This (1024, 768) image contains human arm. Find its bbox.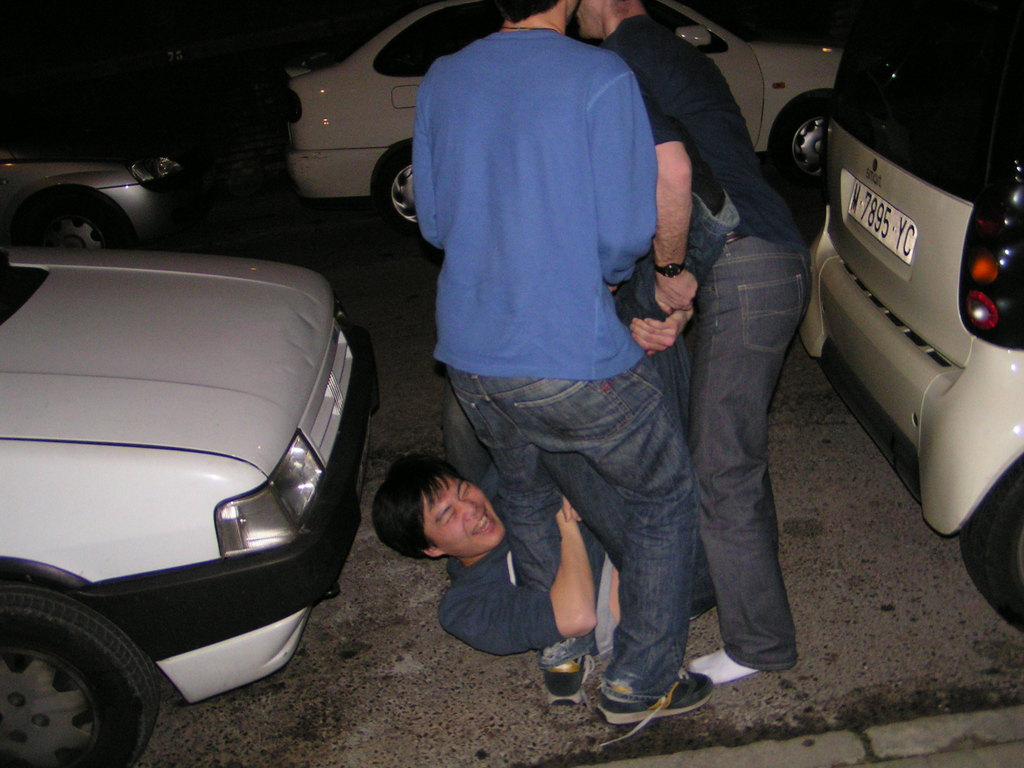
<box>585,49,663,292</box>.
